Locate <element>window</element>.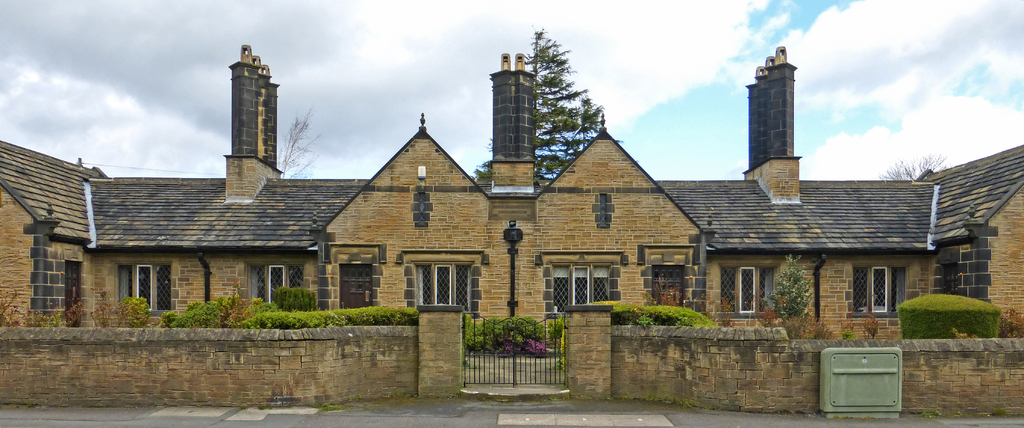
Bounding box: BBox(246, 259, 298, 307).
